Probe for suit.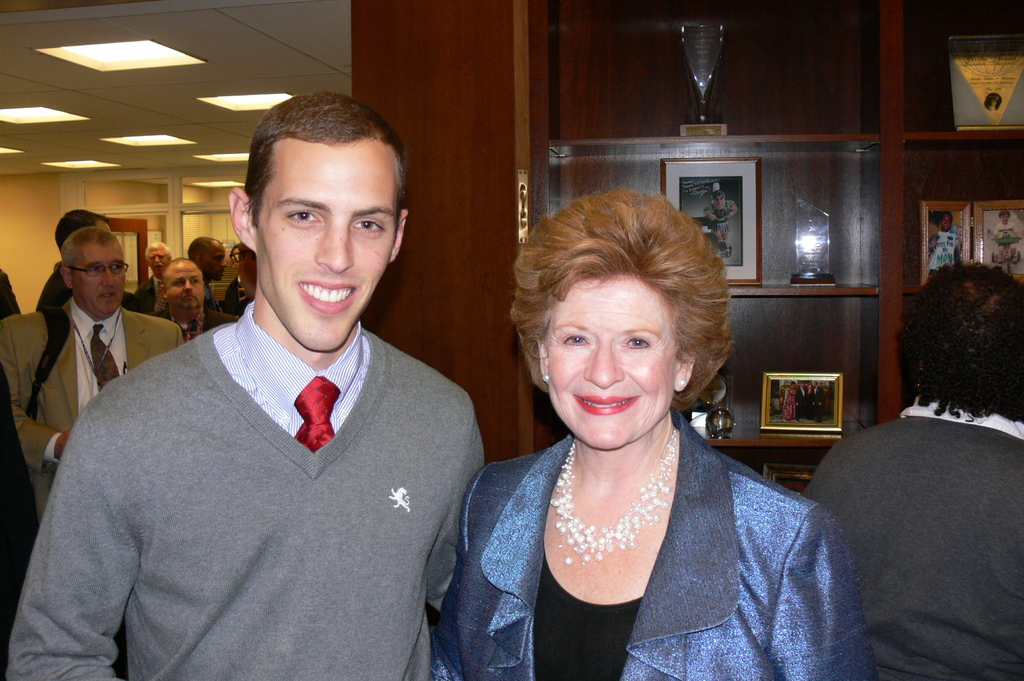
Probe result: left=133, top=272, right=163, bottom=312.
